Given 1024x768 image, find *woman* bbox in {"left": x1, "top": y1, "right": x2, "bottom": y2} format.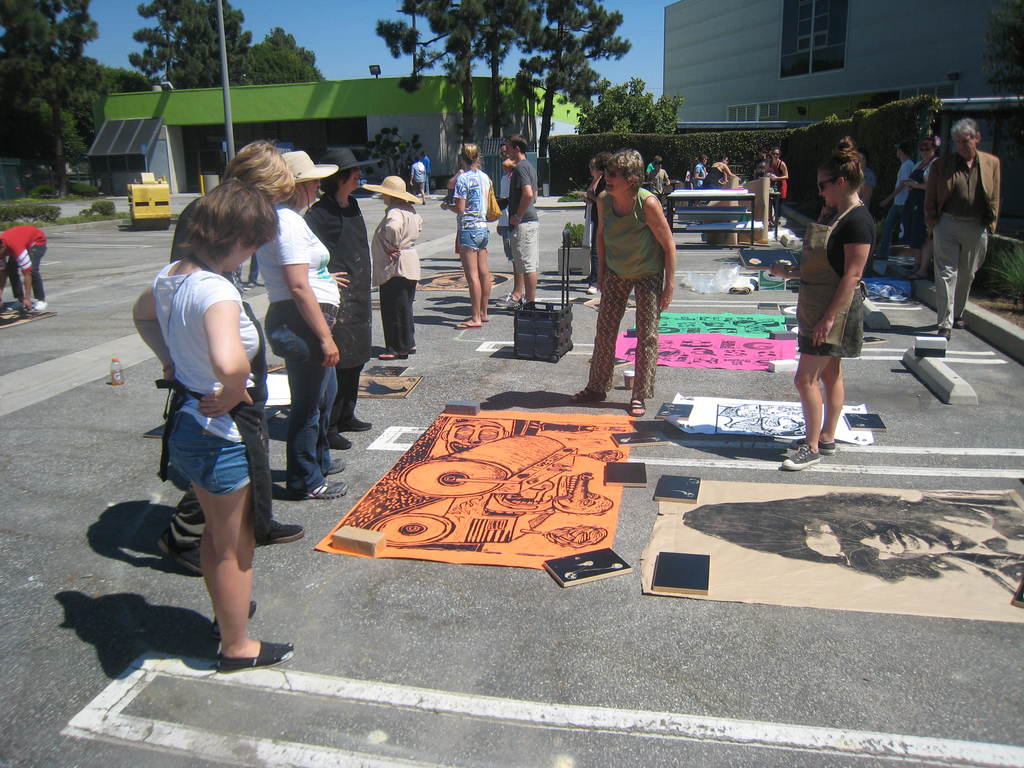
{"left": 565, "top": 151, "right": 678, "bottom": 417}.
